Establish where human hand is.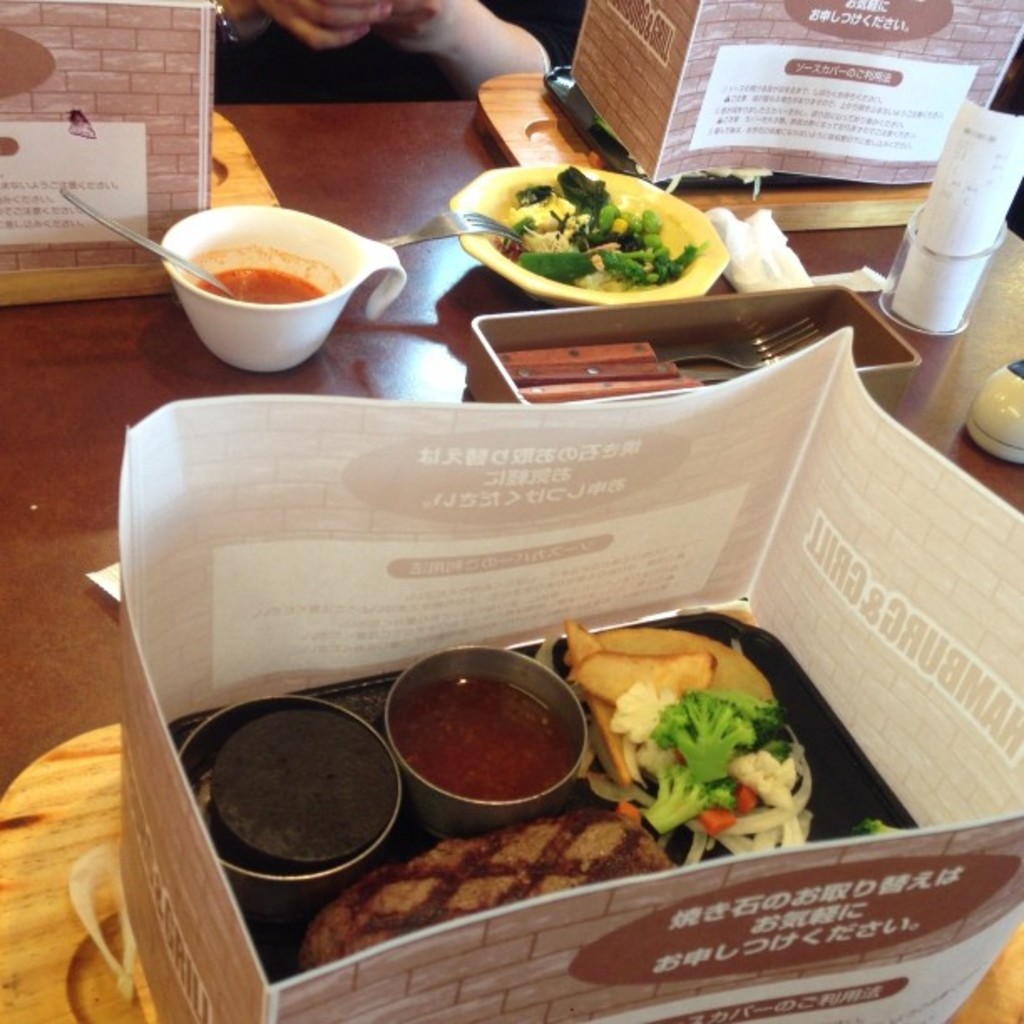
Established at box=[375, 0, 468, 60].
